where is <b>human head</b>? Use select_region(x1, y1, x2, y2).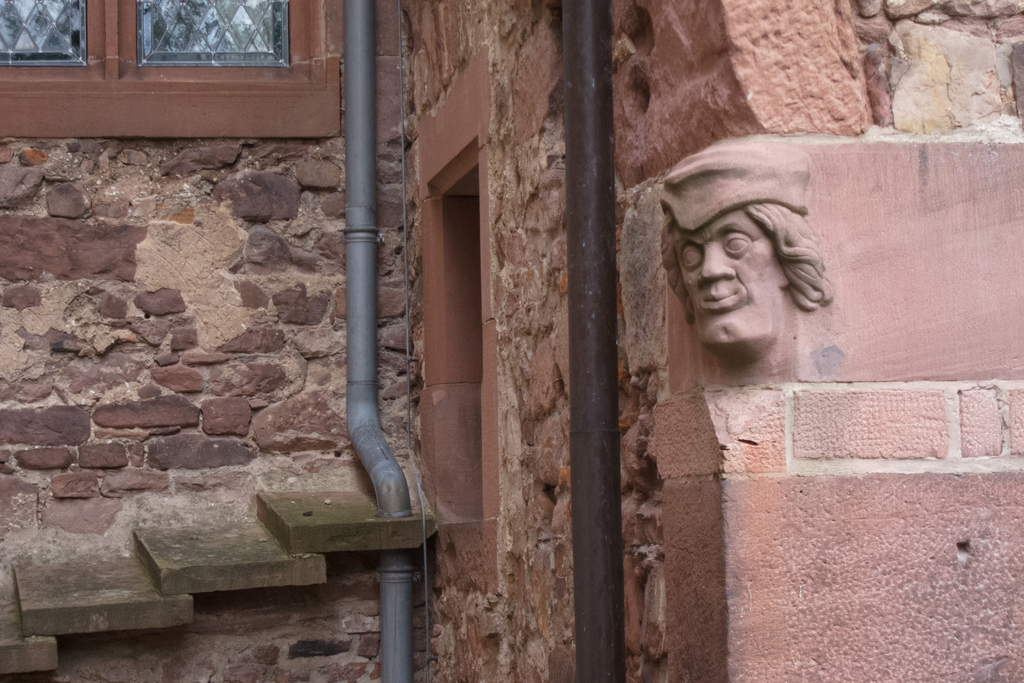
select_region(673, 160, 852, 356).
